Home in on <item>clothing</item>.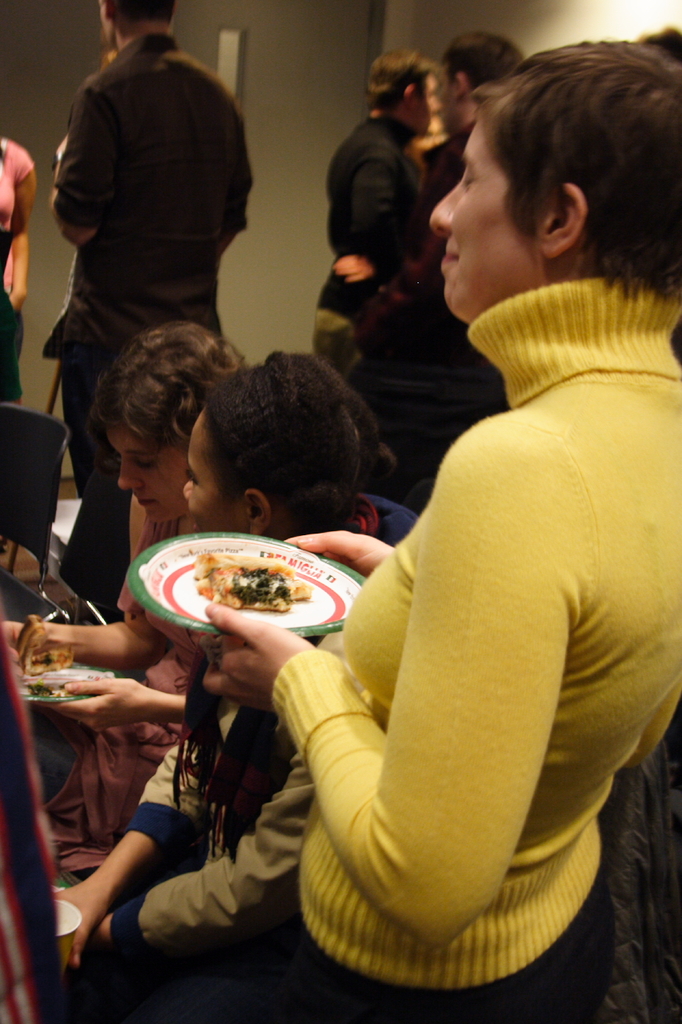
Homed in at 263, 263, 650, 992.
